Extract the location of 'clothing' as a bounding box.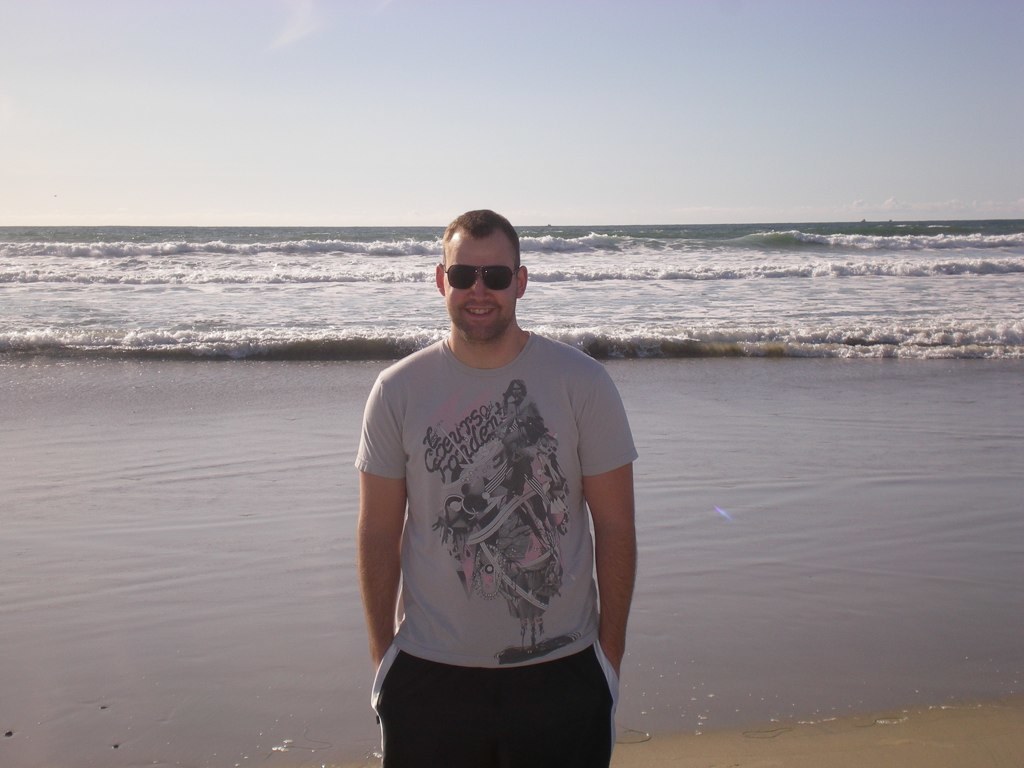
354:314:629:729.
